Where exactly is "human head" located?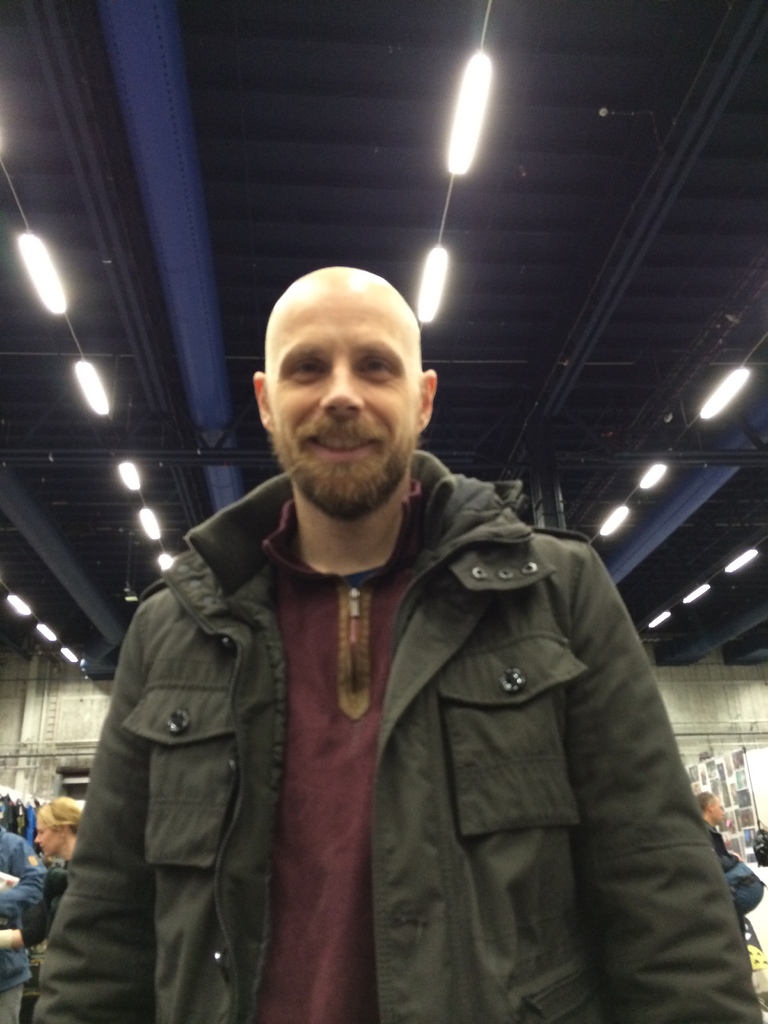
Its bounding box is [694,788,723,824].
